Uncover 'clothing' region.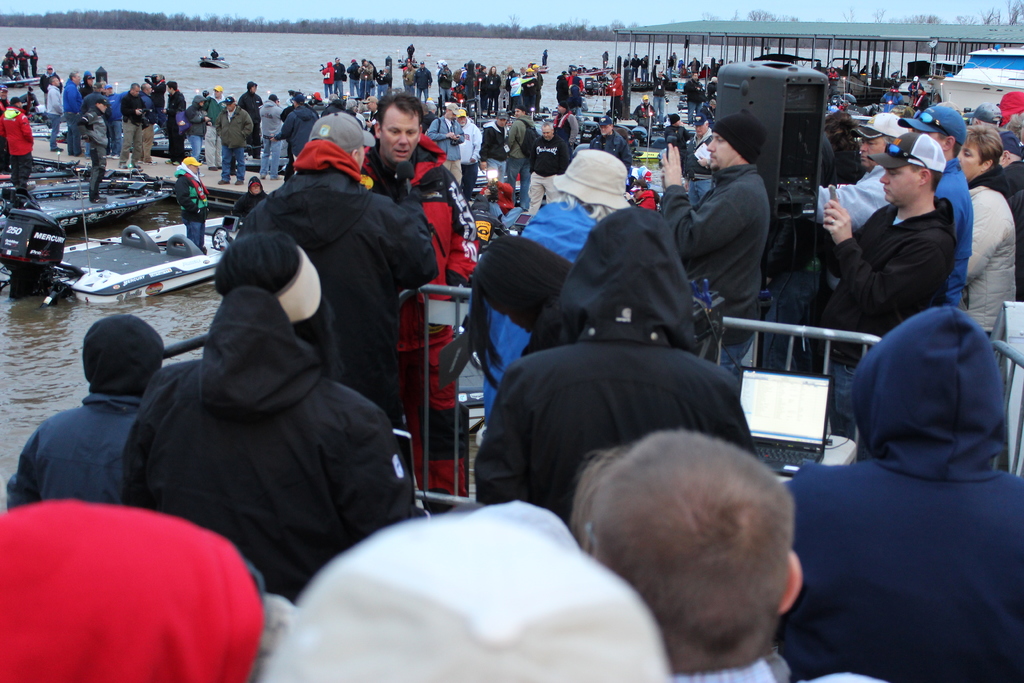
Uncovered: {"x1": 45, "y1": 85, "x2": 61, "y2": 144}.
